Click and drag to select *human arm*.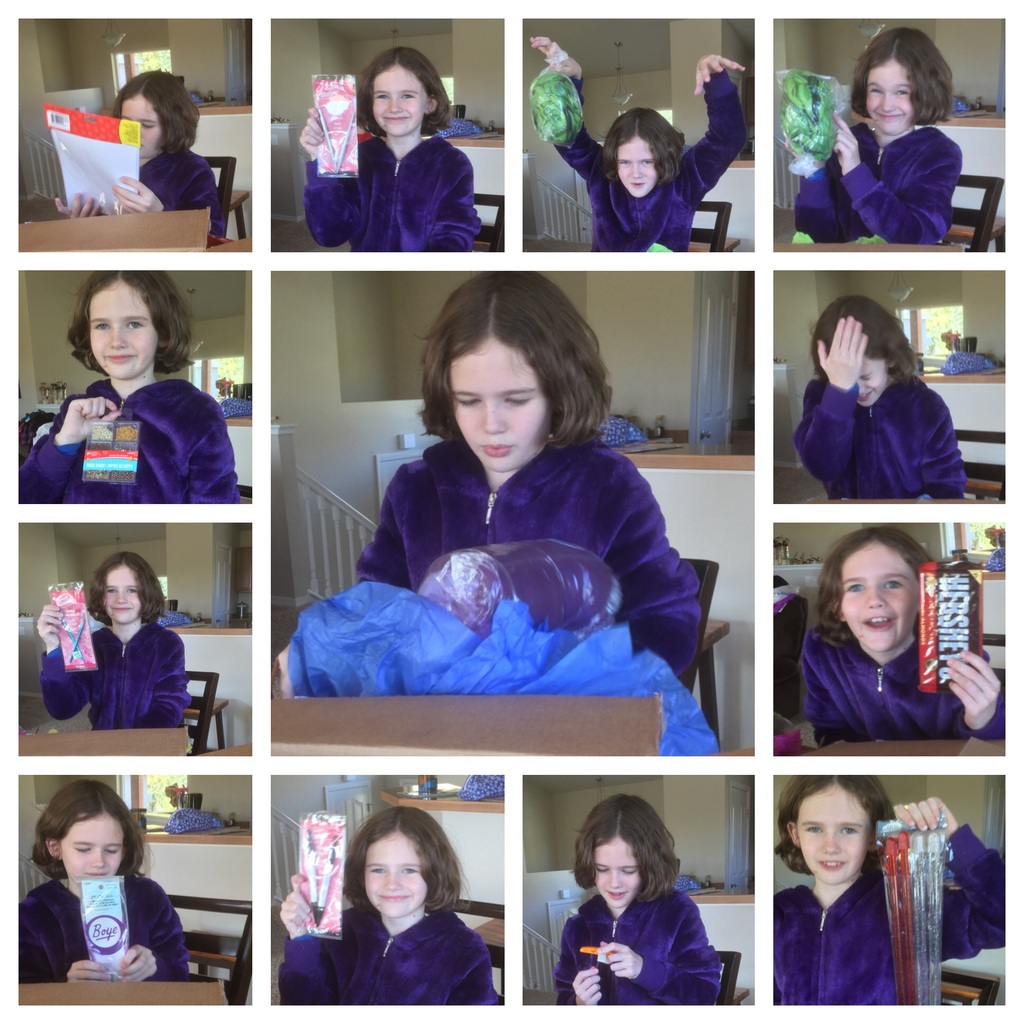
Selection: locate(47, 922, 106, 973).
